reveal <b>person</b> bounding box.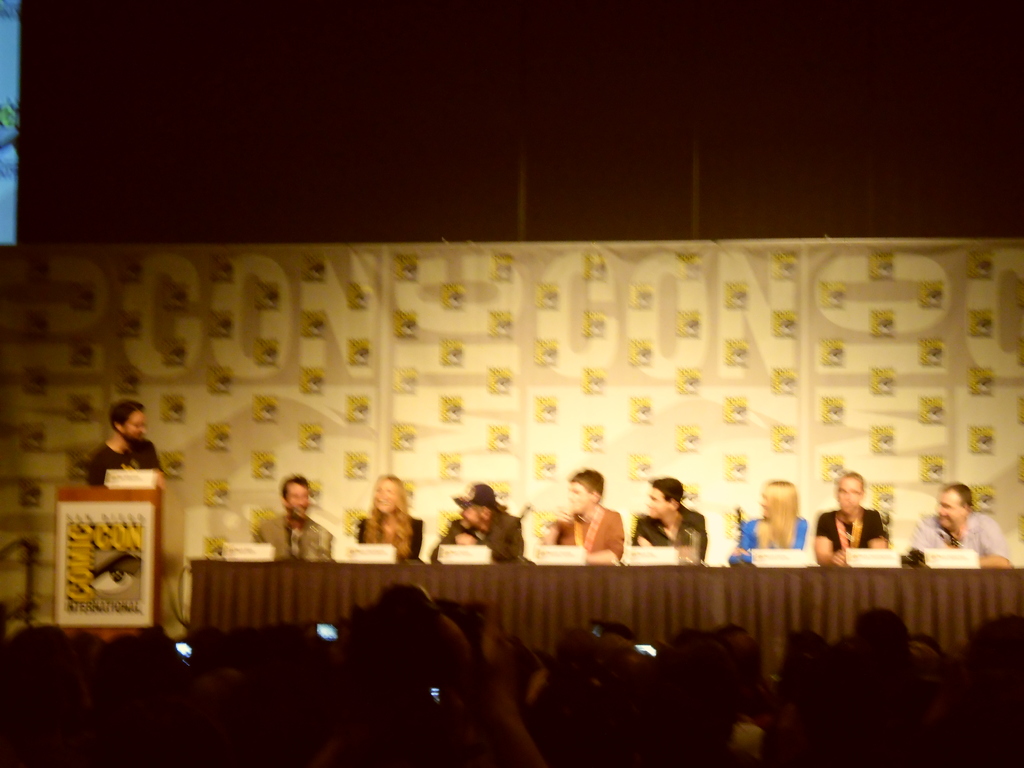
Revealed: [86,398,165,484].
